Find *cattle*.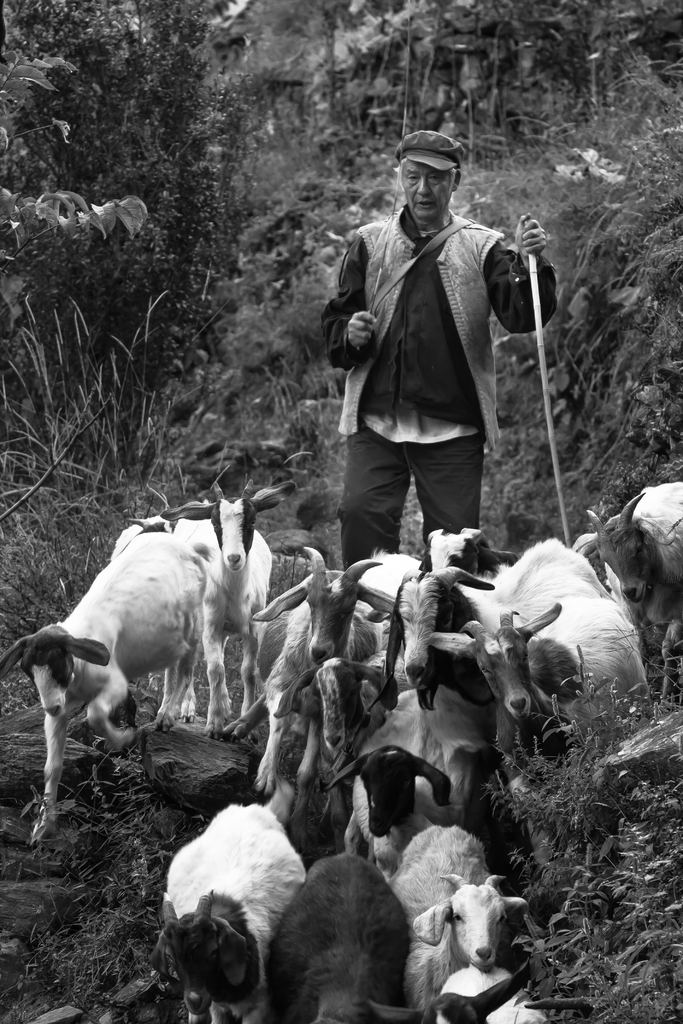
[268,853,408,1023].
